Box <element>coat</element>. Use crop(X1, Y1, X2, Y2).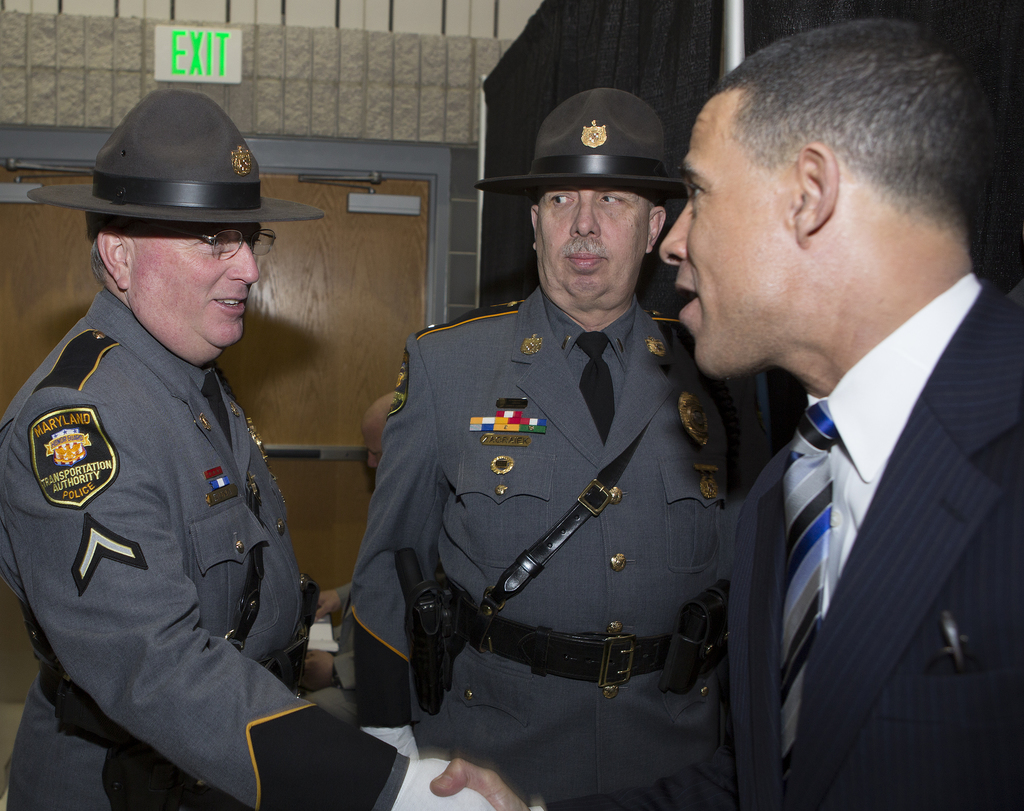
crop(326, 286, 779, 810).
